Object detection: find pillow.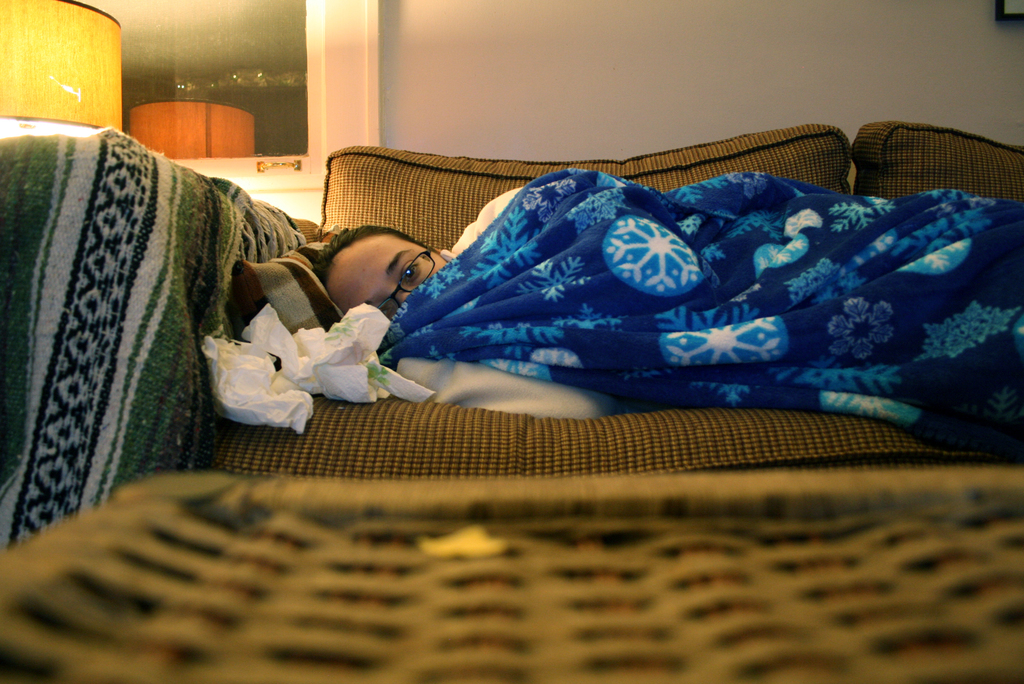
l=313, t=133, r=874, b=233.
